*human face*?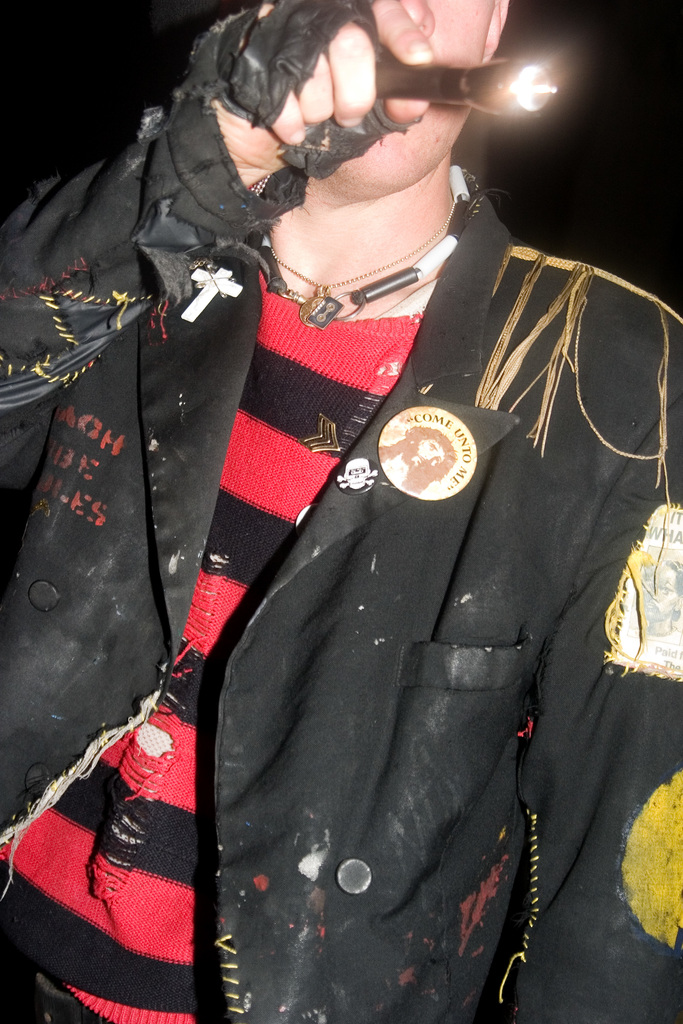
bbox=[312, 0, 490, 188]
